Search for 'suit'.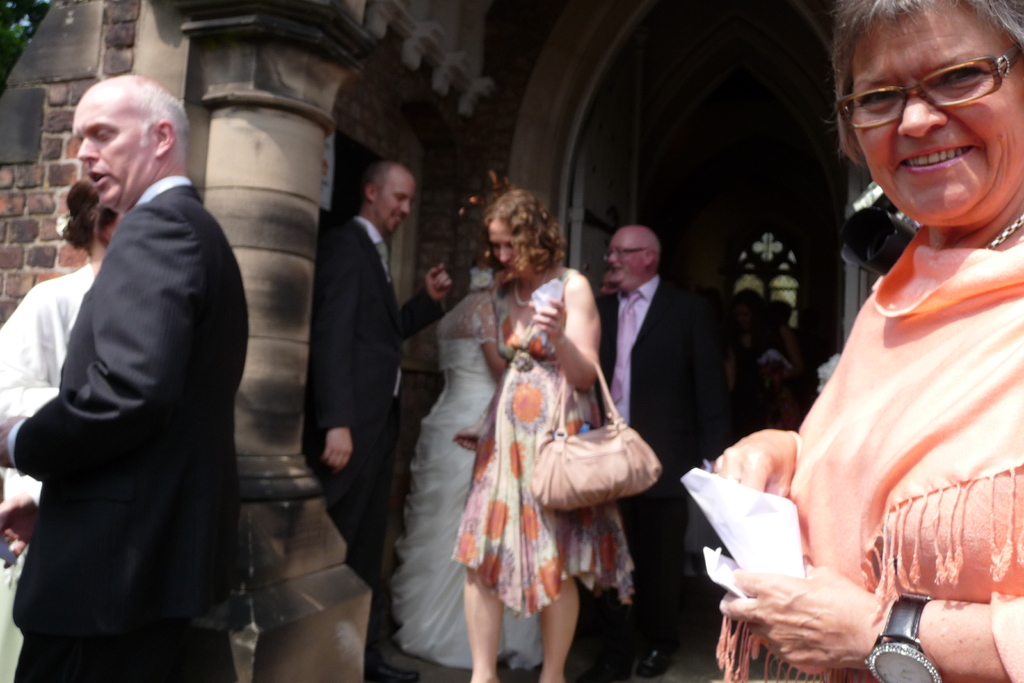
Found at {"x1": 304, "y1": 216, "x2": 445, "y2": 671}.
